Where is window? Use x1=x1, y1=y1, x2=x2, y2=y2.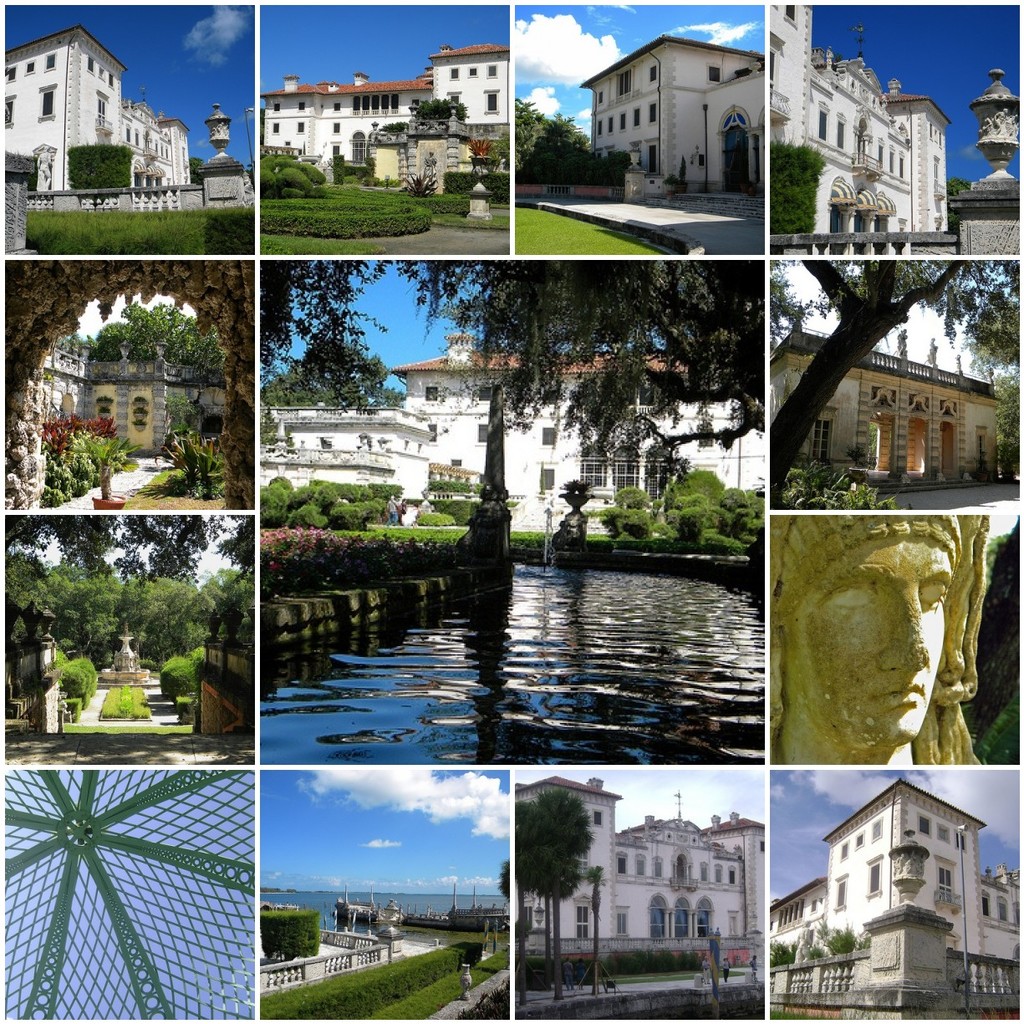
x1=85, y1=55, x2=94, y2=74.
